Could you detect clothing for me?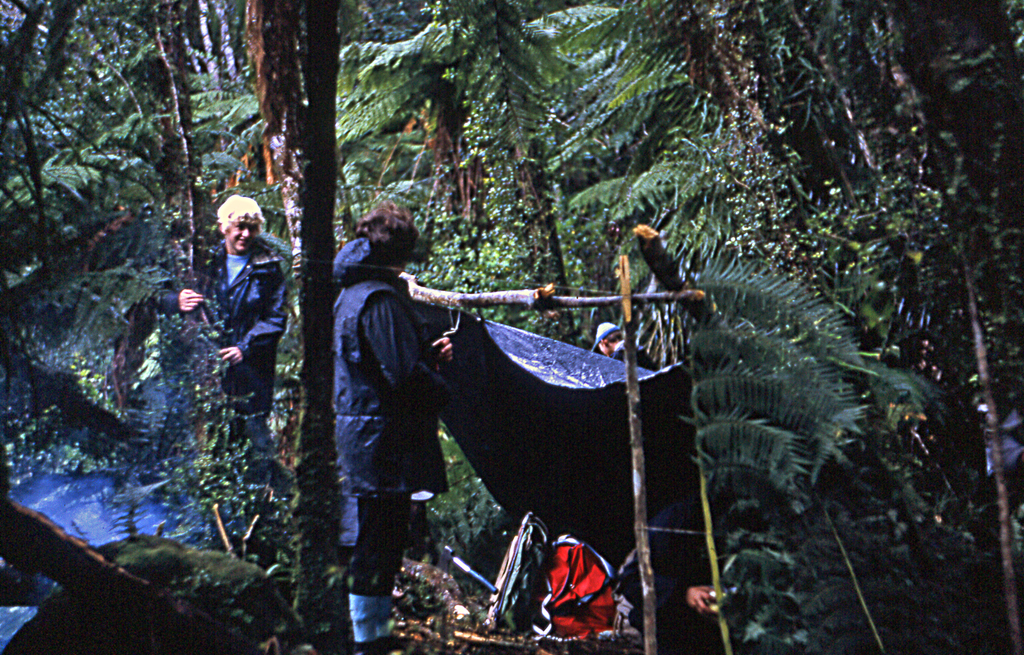
Detection result: 614:501:714:652.
